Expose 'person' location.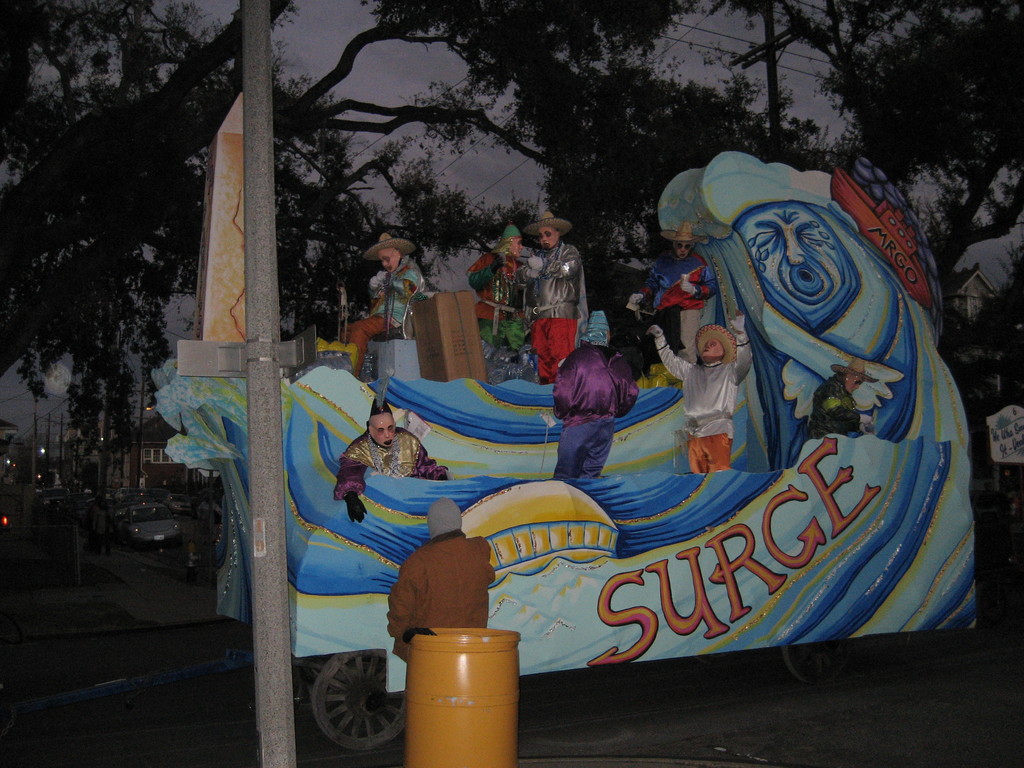
Exposed at crop(349, 230, 429, 390).
